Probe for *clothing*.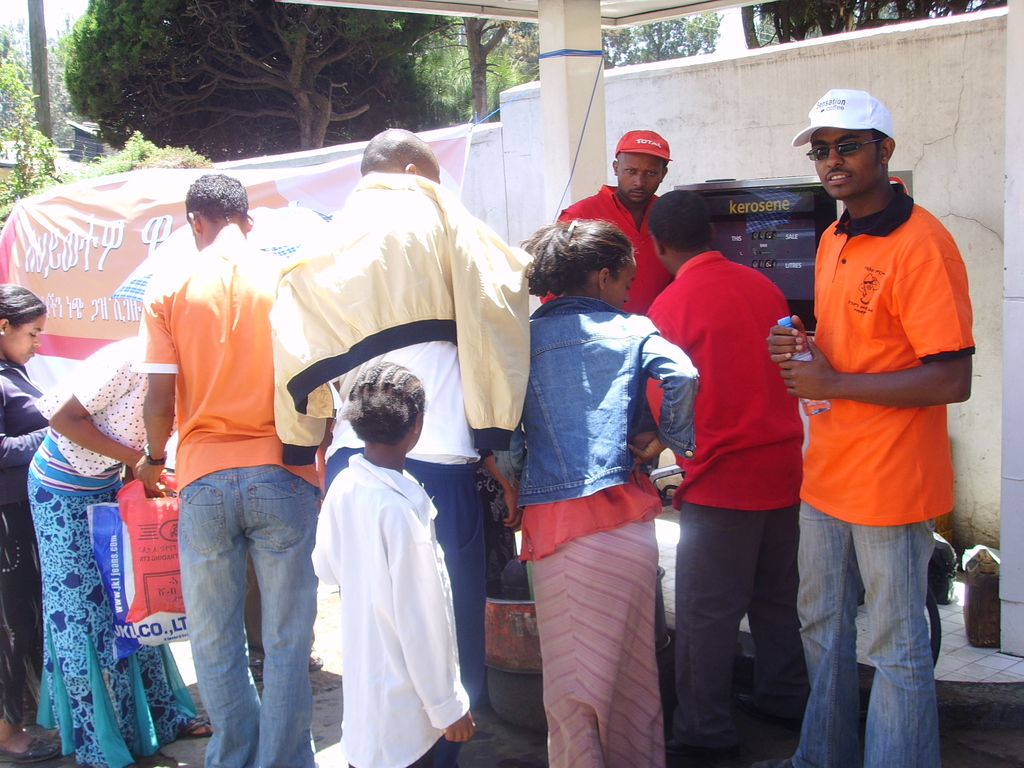
Probe result: rect(22, 336, 190, 765).
